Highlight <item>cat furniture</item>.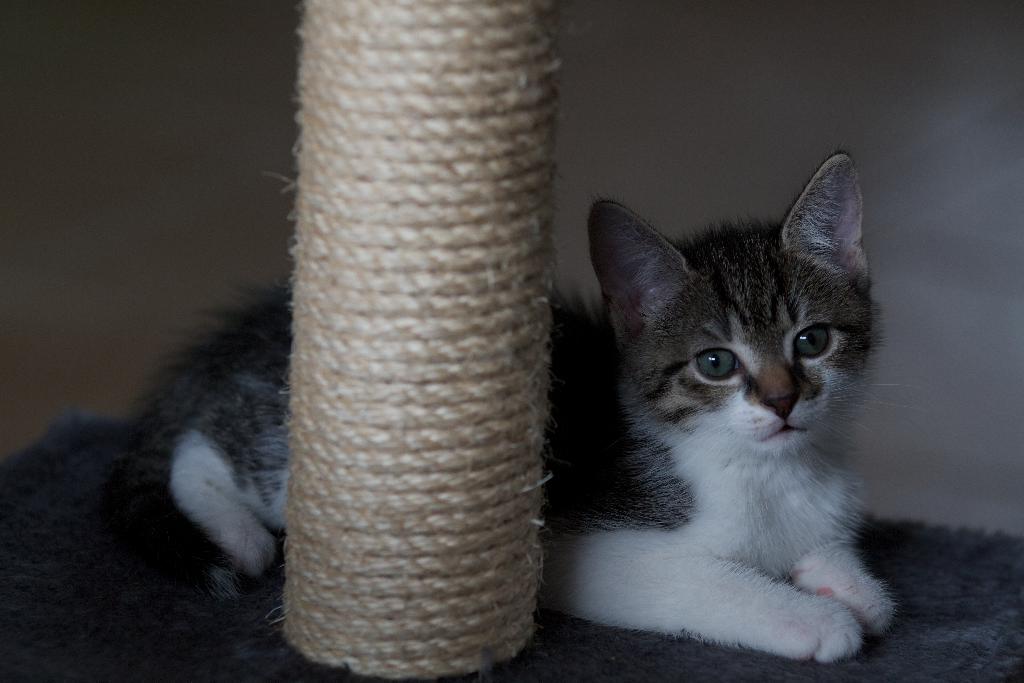
Highlighted region: crop(0, 0, 1023, 682).
